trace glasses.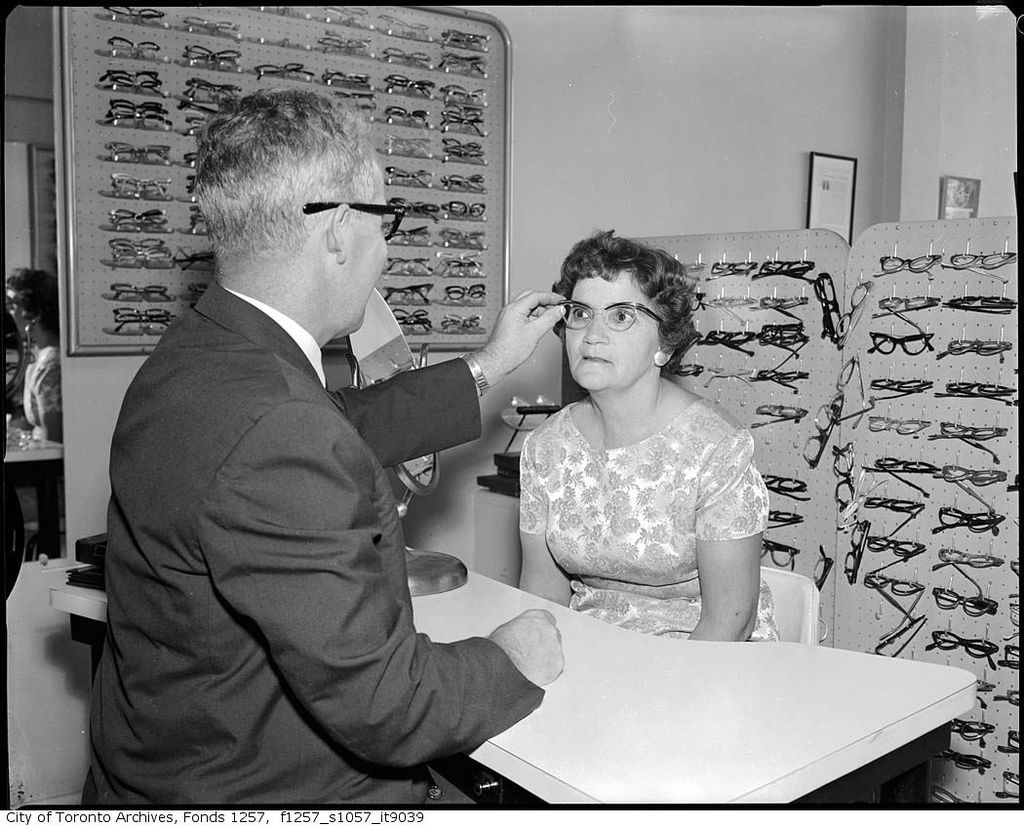
Traced to bbox(863, 494, 932, 533).
